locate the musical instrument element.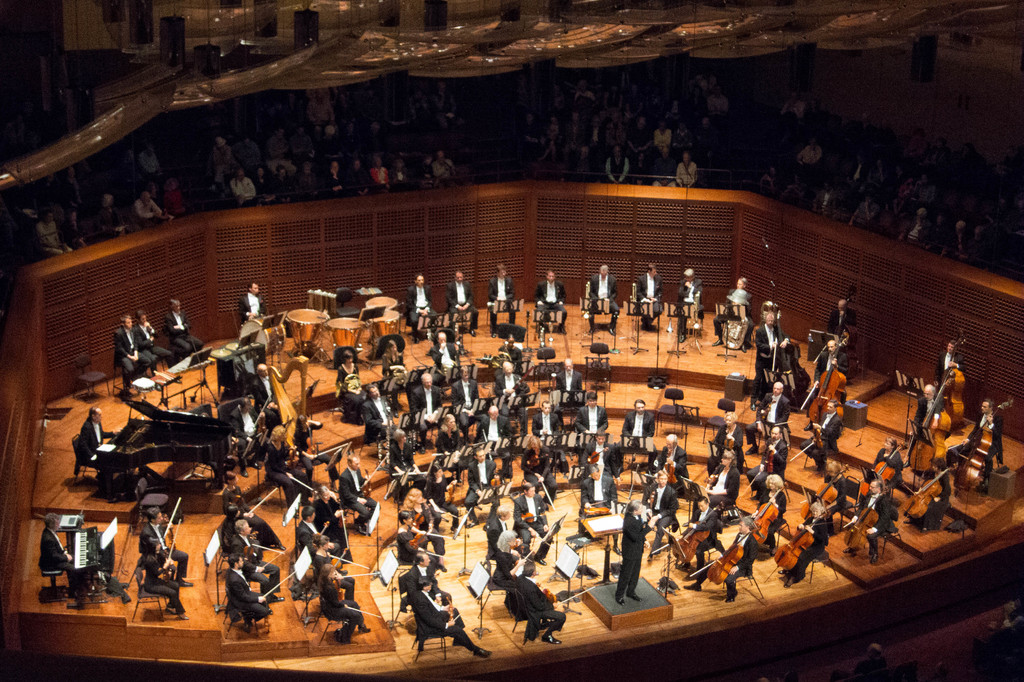
Element bbox: locate(540, 581, 598, 619).
